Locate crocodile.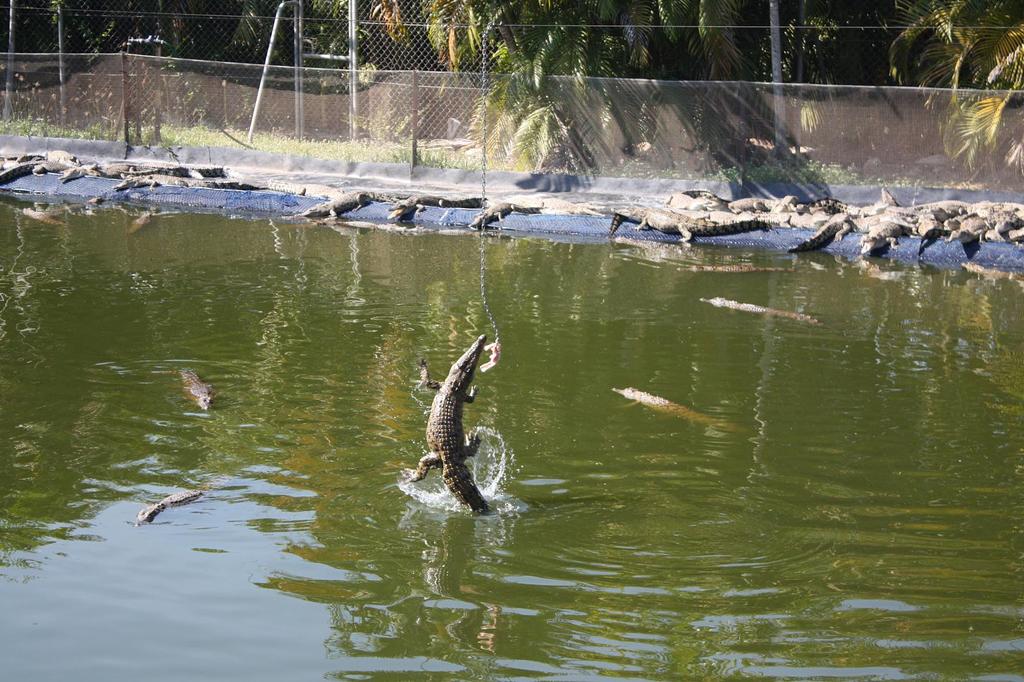
Bounding box: [74, 193, 104, 208].
